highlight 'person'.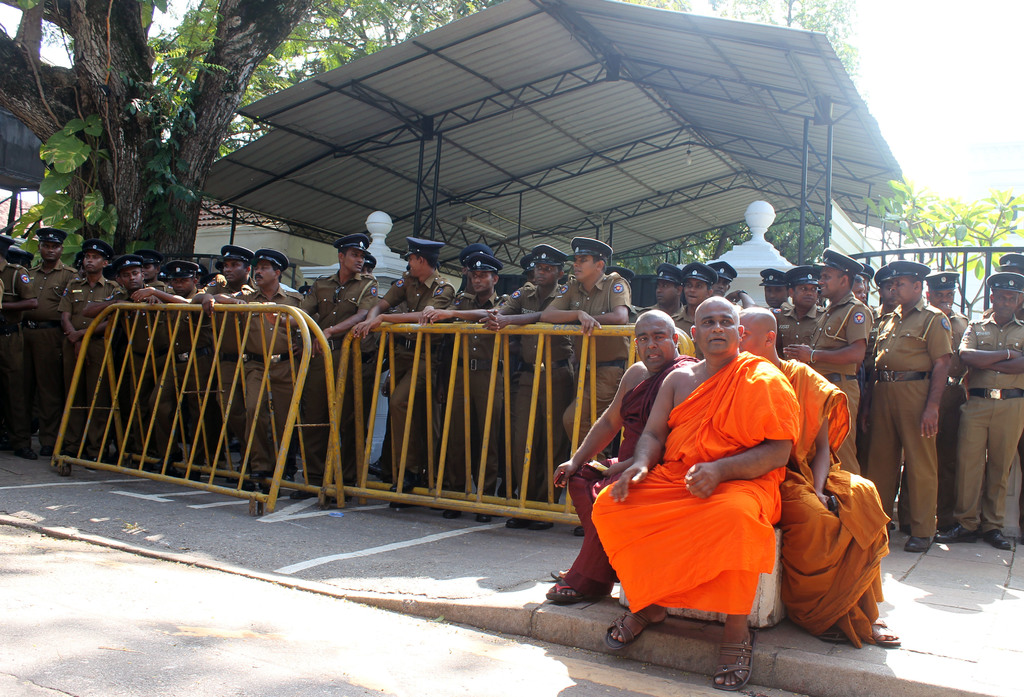
Highlighted region: region(957, 272, 1023, 550).
